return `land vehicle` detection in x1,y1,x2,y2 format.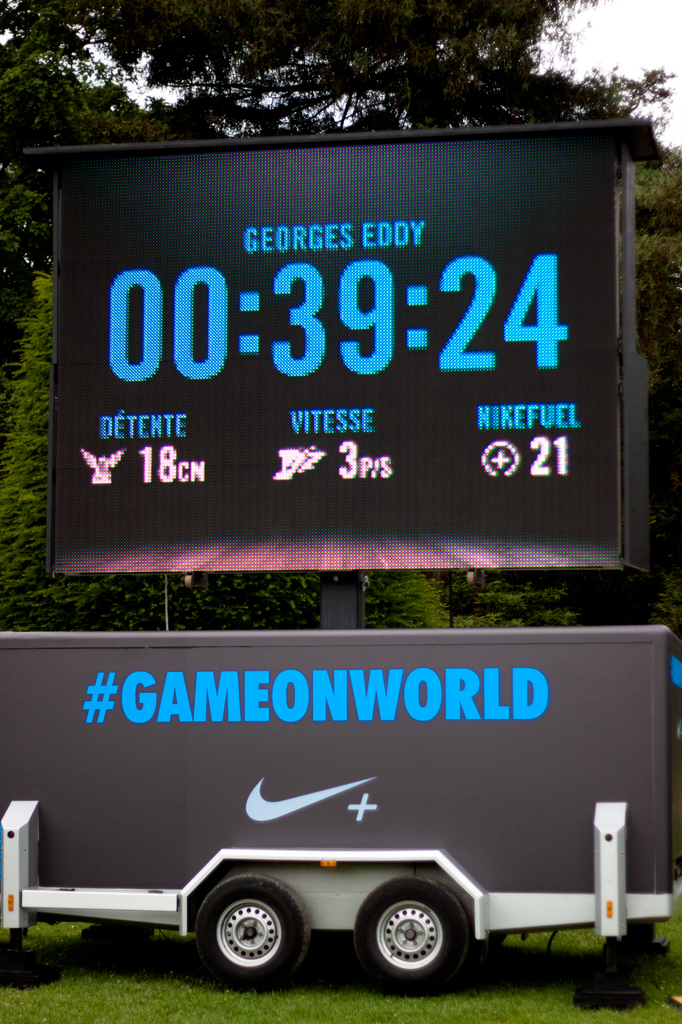
34,636,673,1000.
